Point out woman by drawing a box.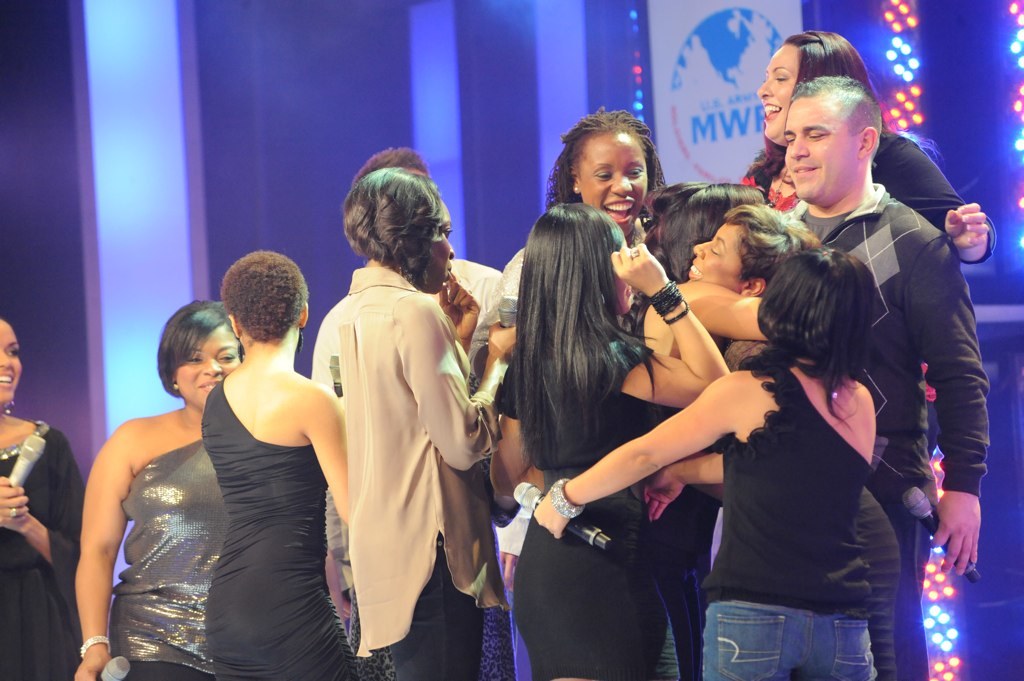
bbox=[73, 301, 246, 680].
